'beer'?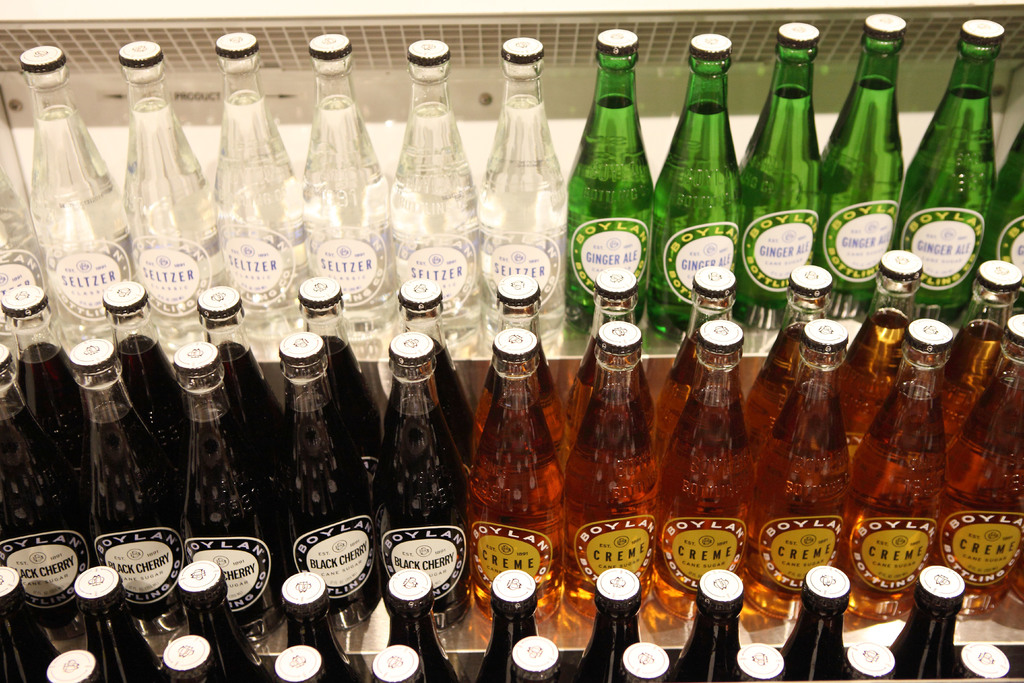
box(864, 239, 934, 448)
